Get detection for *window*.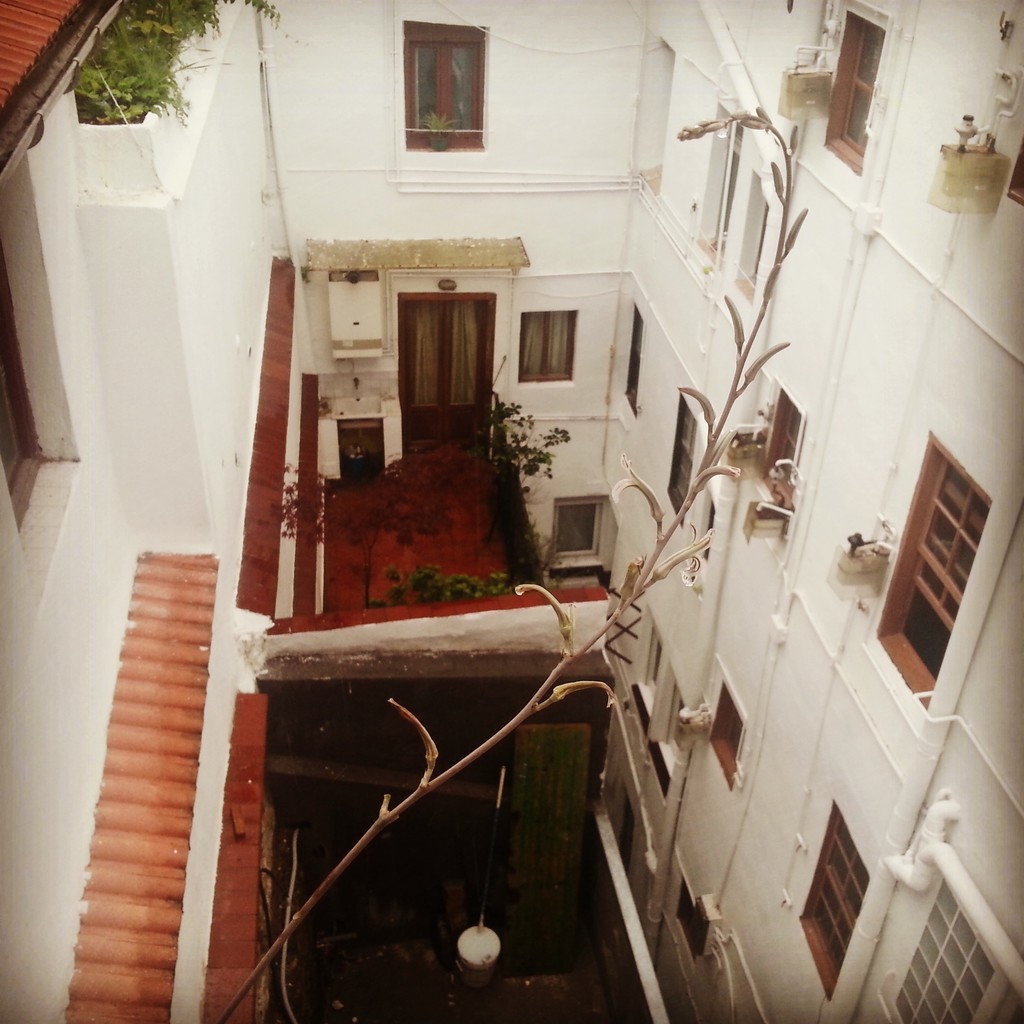
Detection: box=[552, 496, 600, 568].
